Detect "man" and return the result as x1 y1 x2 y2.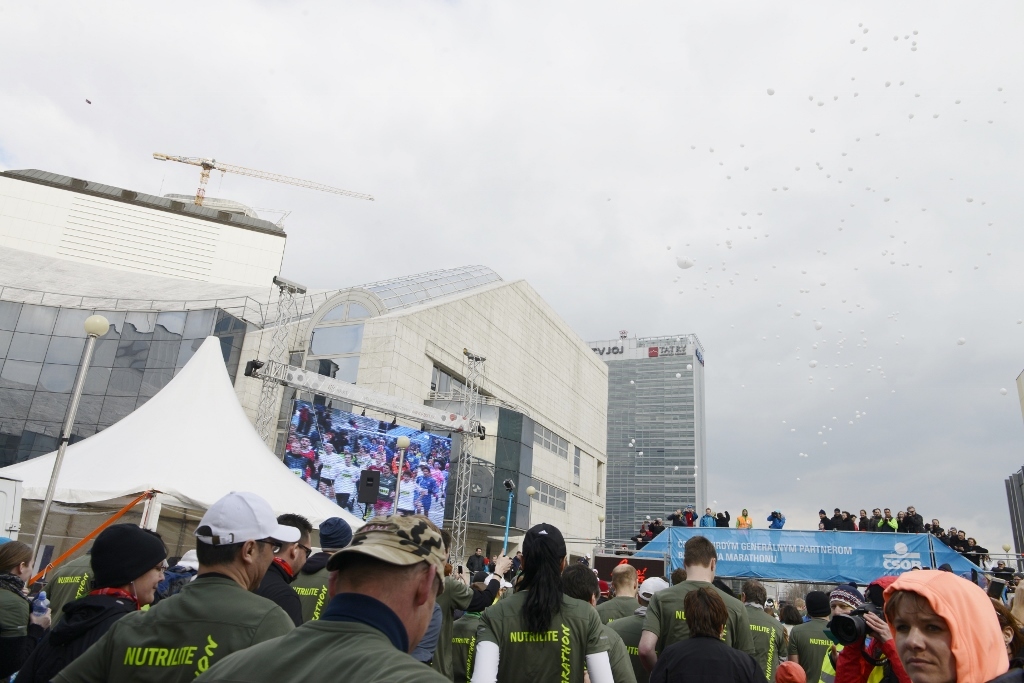
790 592 834 682.
